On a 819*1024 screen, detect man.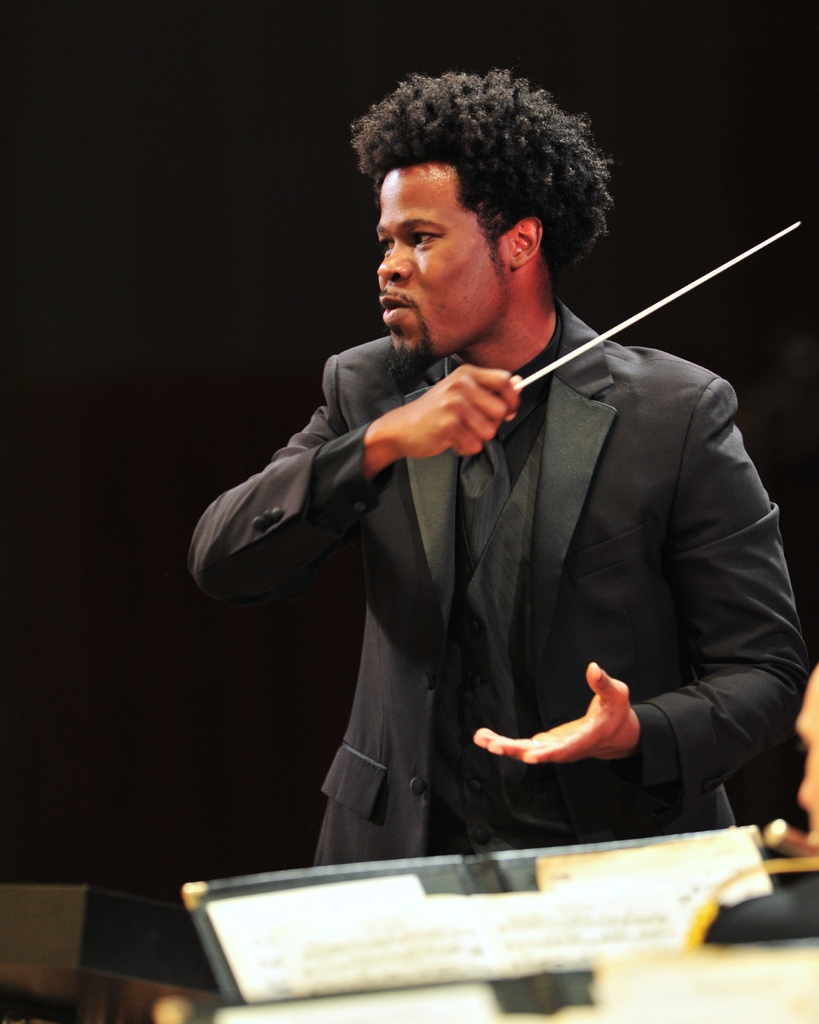
<box>186,64,809,865</box>.
